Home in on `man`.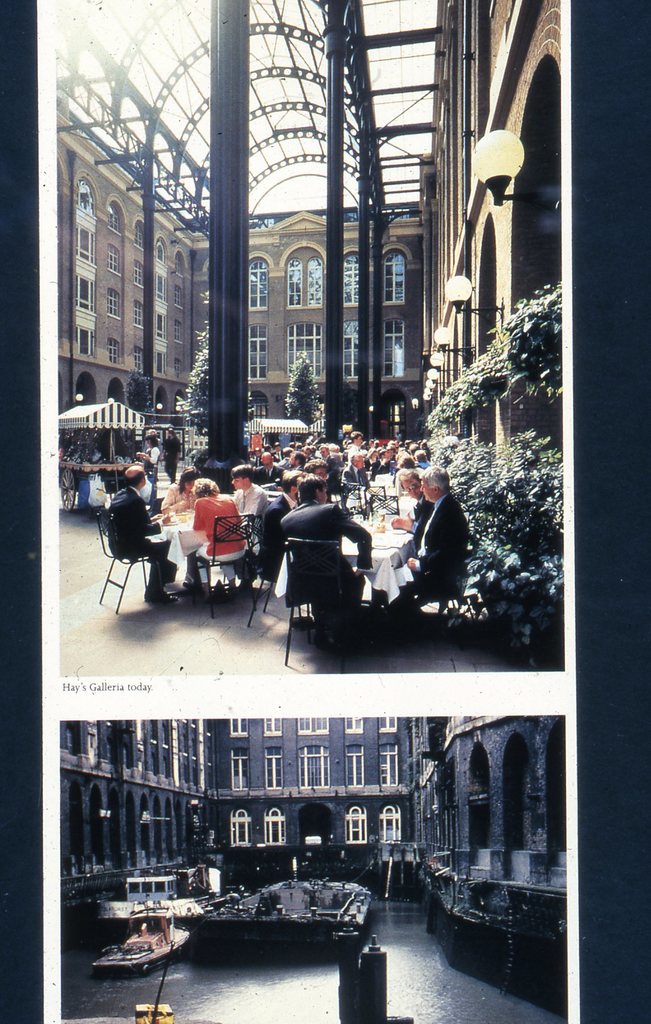
Homed in at [384,467,477,621].
